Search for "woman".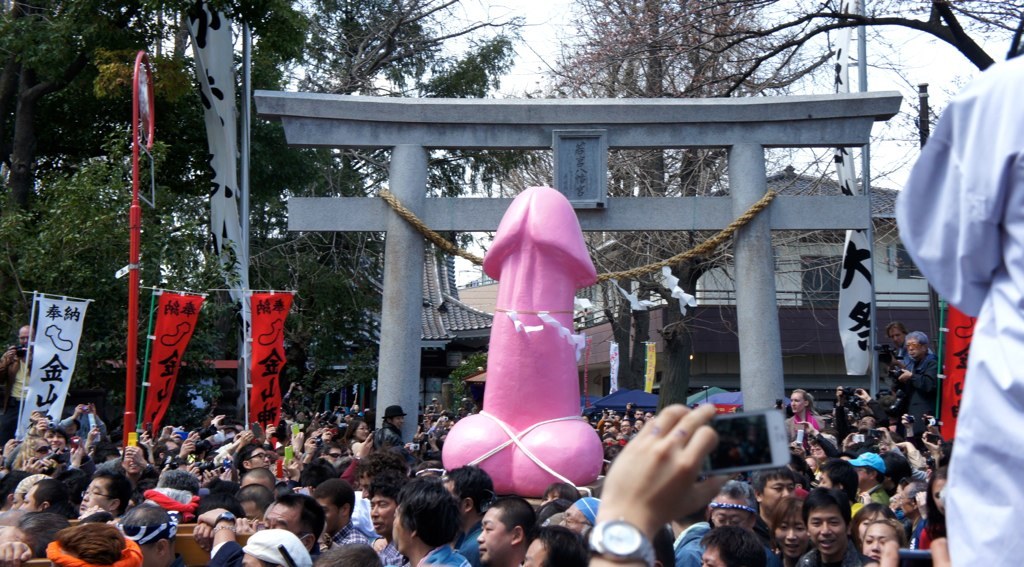
Found at box(243, 442, 271, 481).
